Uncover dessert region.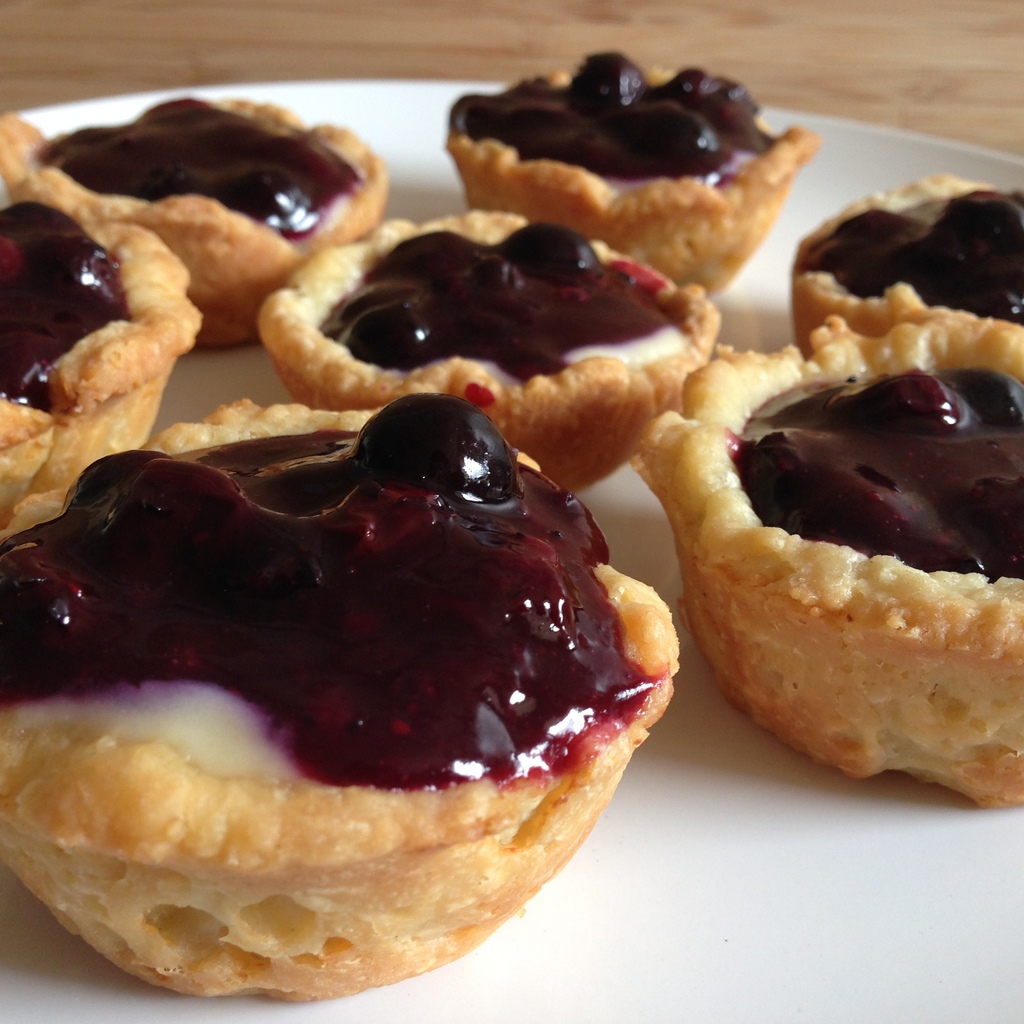
Uncovered: <region>0, 195, 201, 540</region>.
